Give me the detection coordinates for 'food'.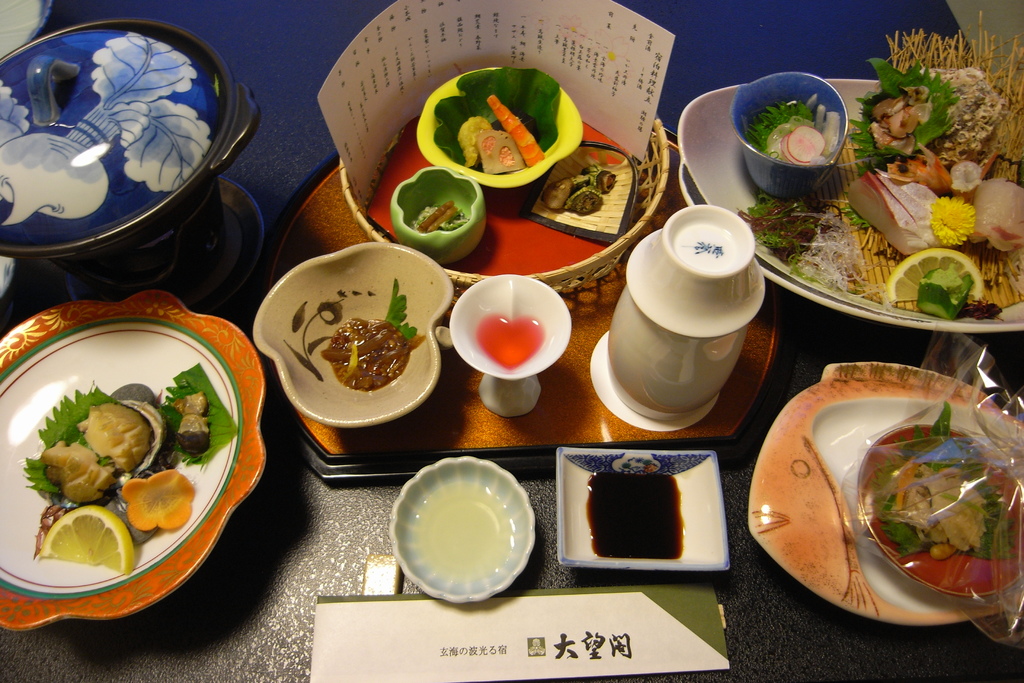
x1=543, y1=165, x2=614, y2=214.
